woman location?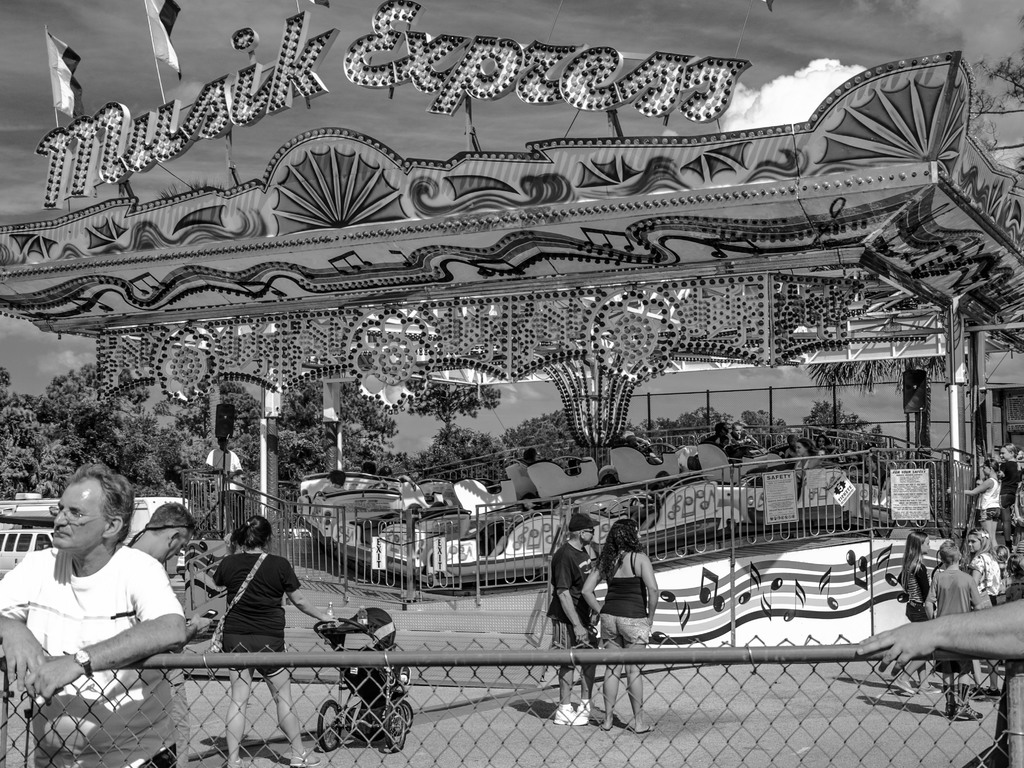
<region>574, 515, 659, 734</region>
